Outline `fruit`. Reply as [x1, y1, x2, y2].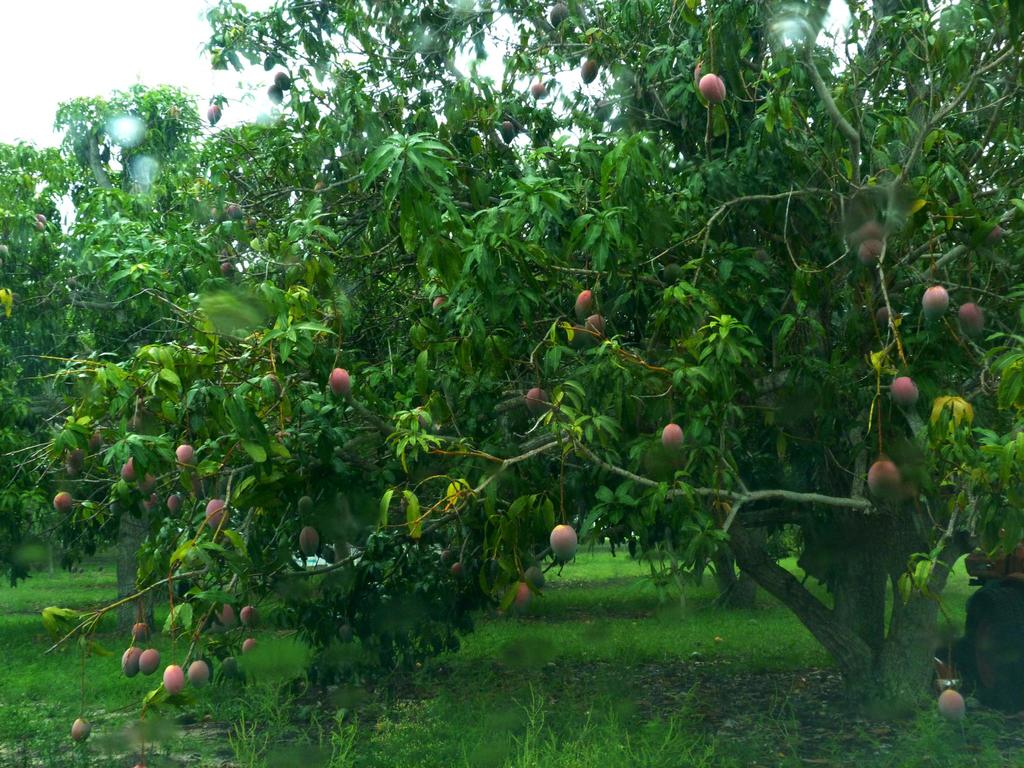
[431, 298, 445, 316].
